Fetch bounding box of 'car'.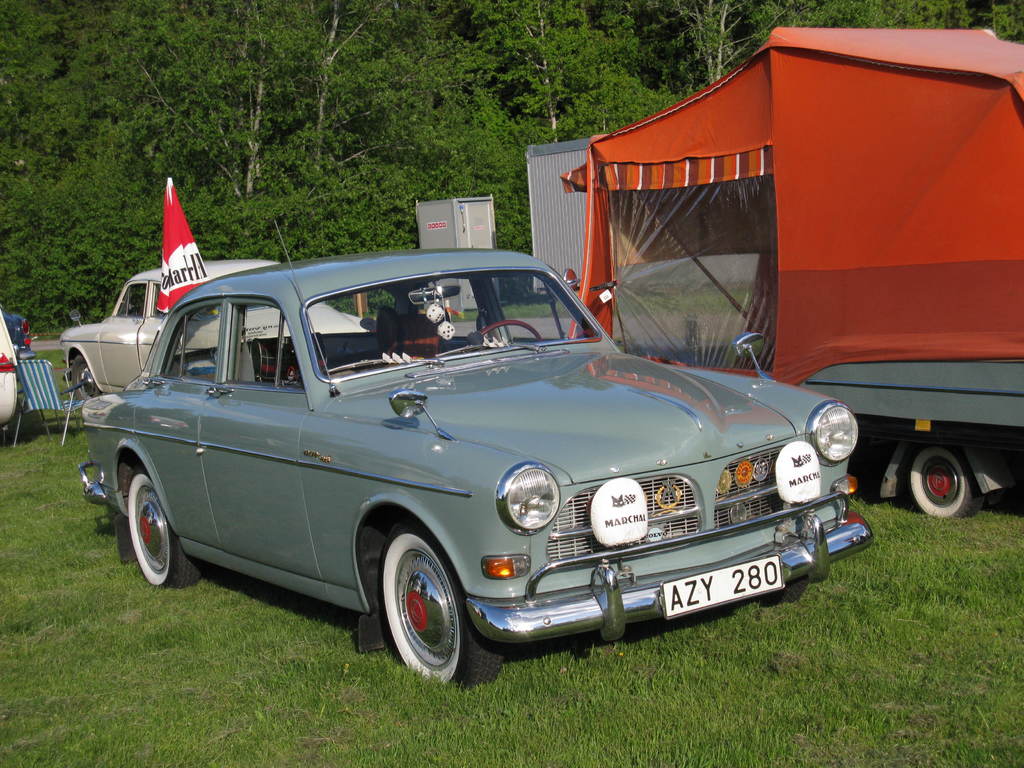
Bbox: l=559, t=8, r=1023, b=543.
